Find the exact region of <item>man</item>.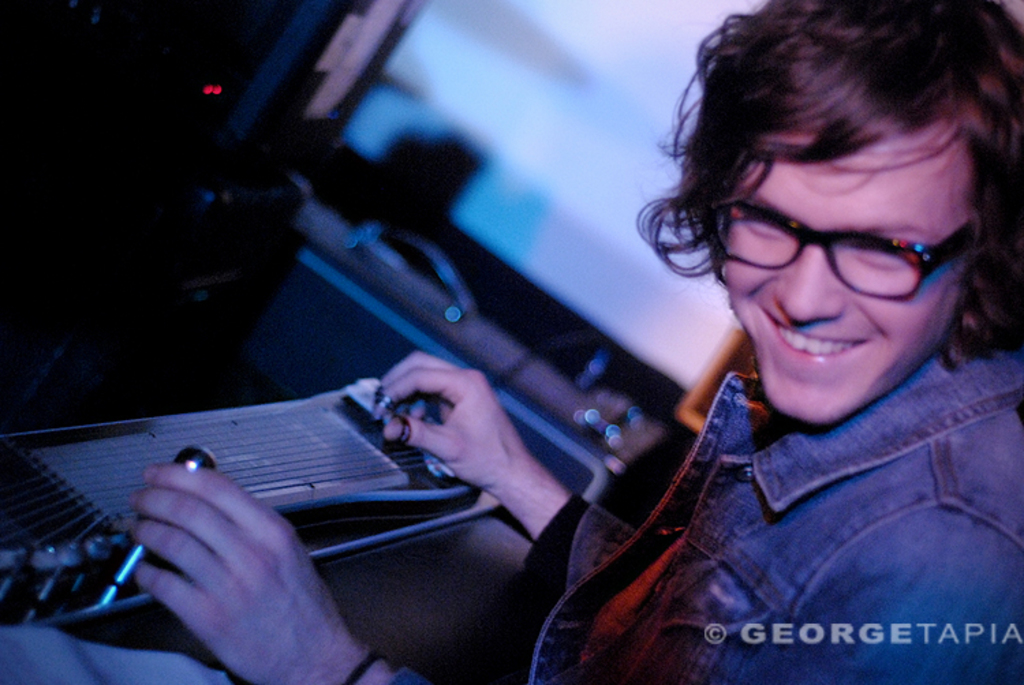
Exact region: 132:0:1023:684.
